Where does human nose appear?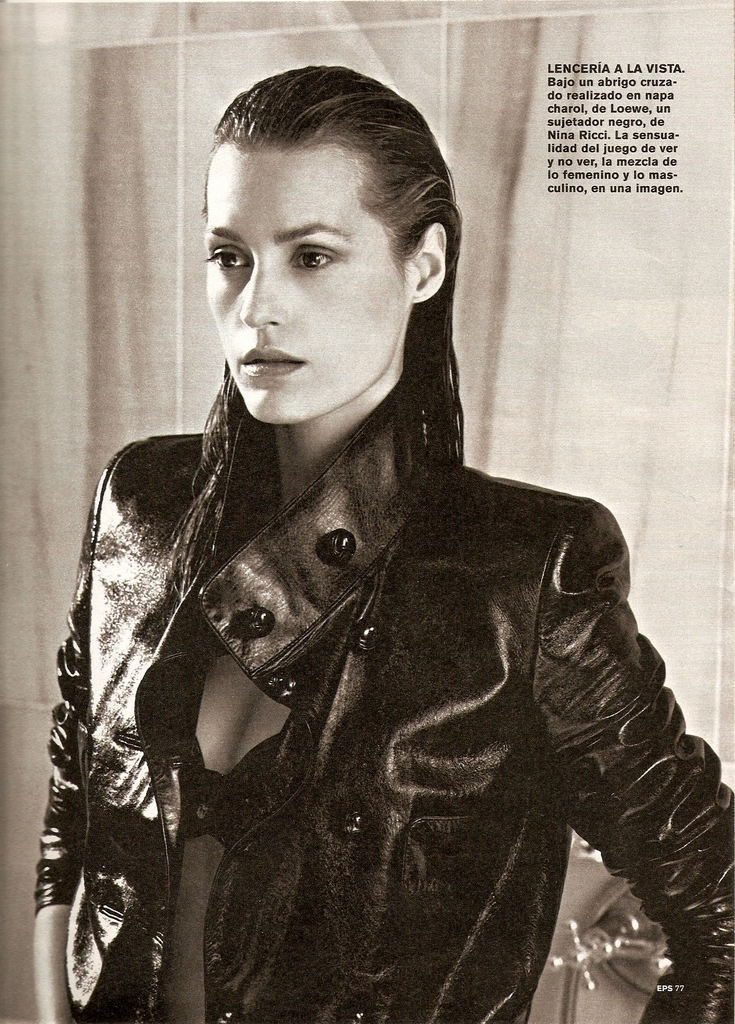
Appears at [left=242, top=265, right=290, bottom=330].
